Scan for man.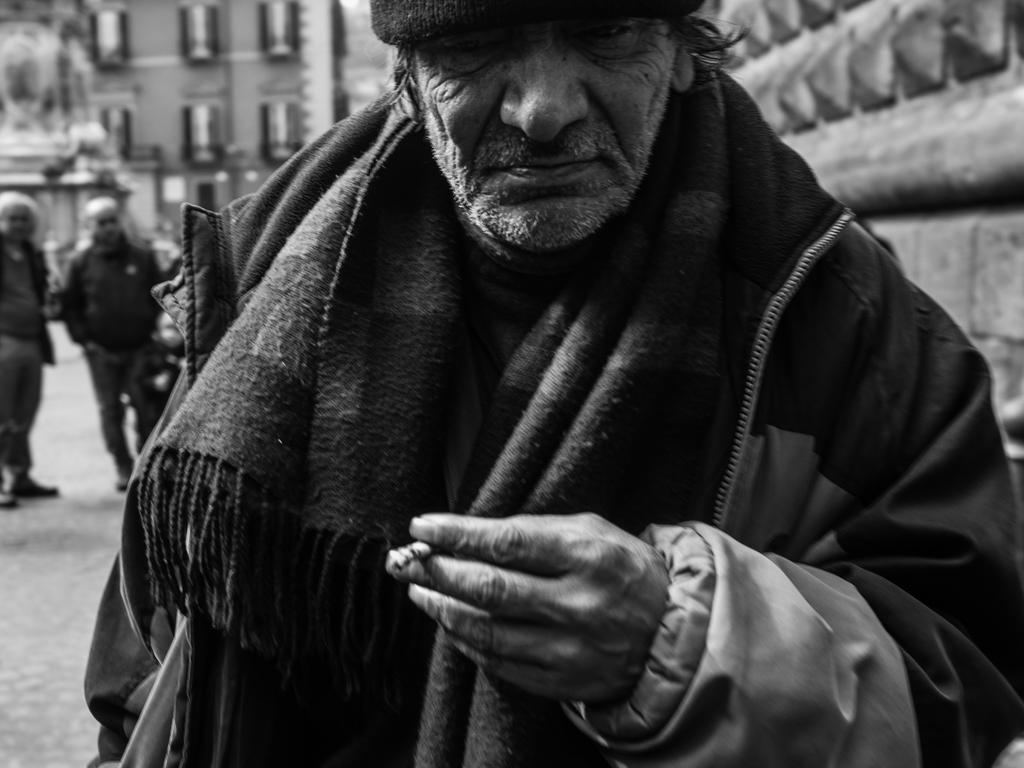
Scan result: left=75, top=0, right=1015, bottom=758.
